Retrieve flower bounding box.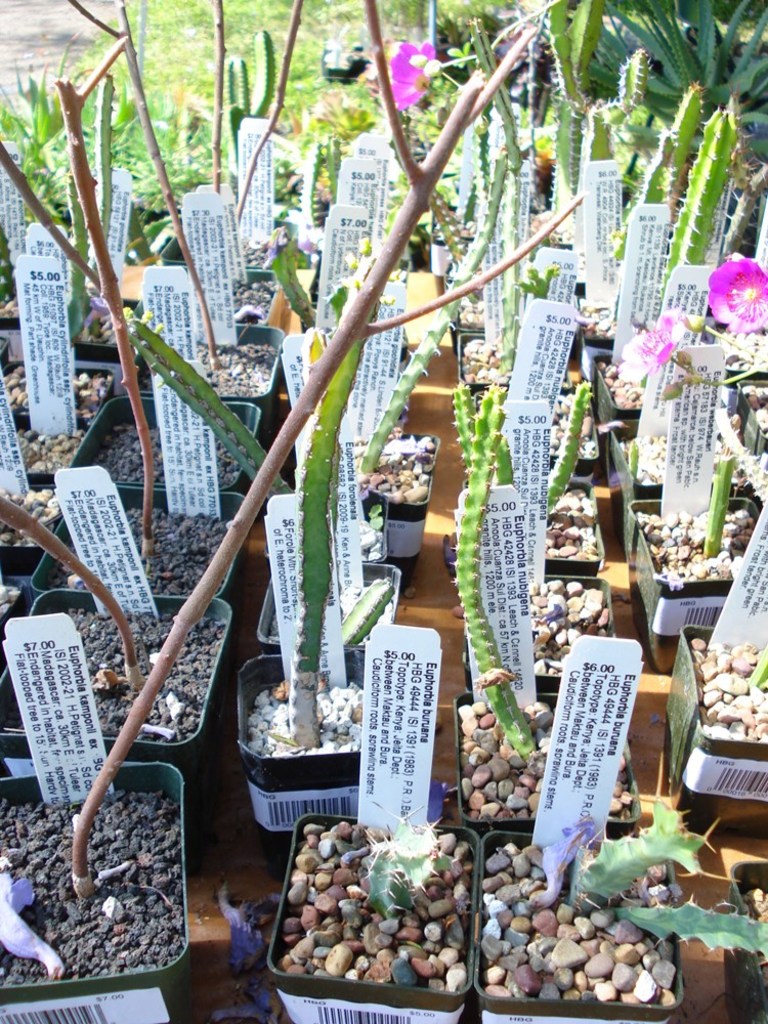
Bounding box: Rect(698, 253, 767, 341).
